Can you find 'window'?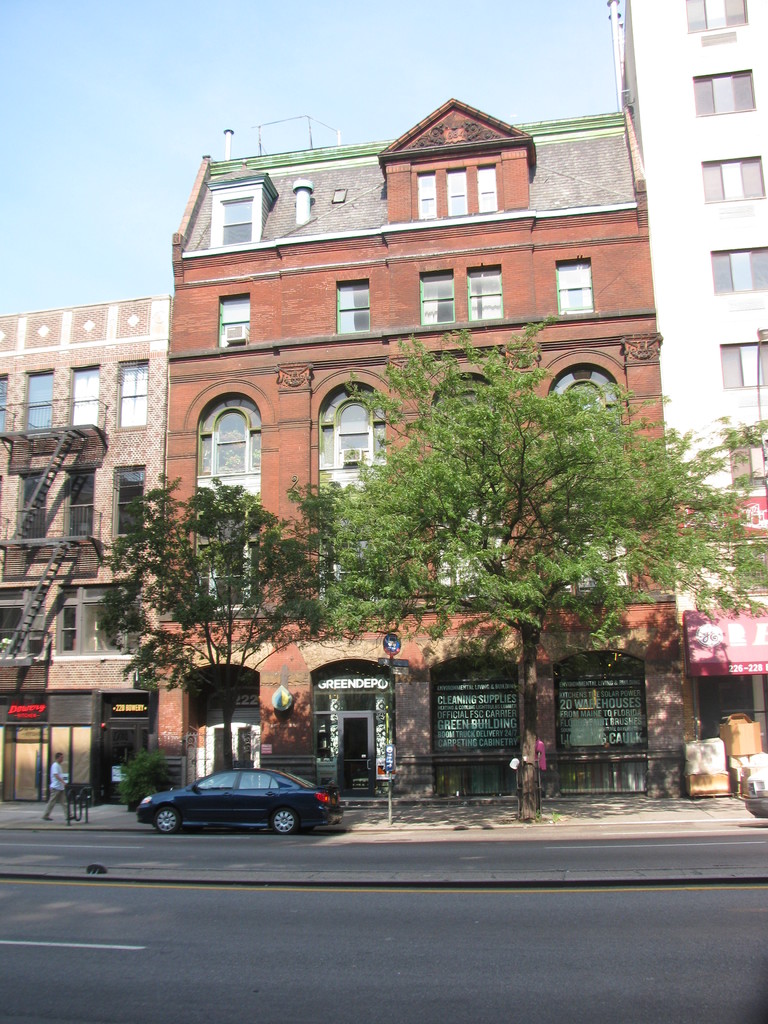
Yes, bounding box: (123,361,147,426).
